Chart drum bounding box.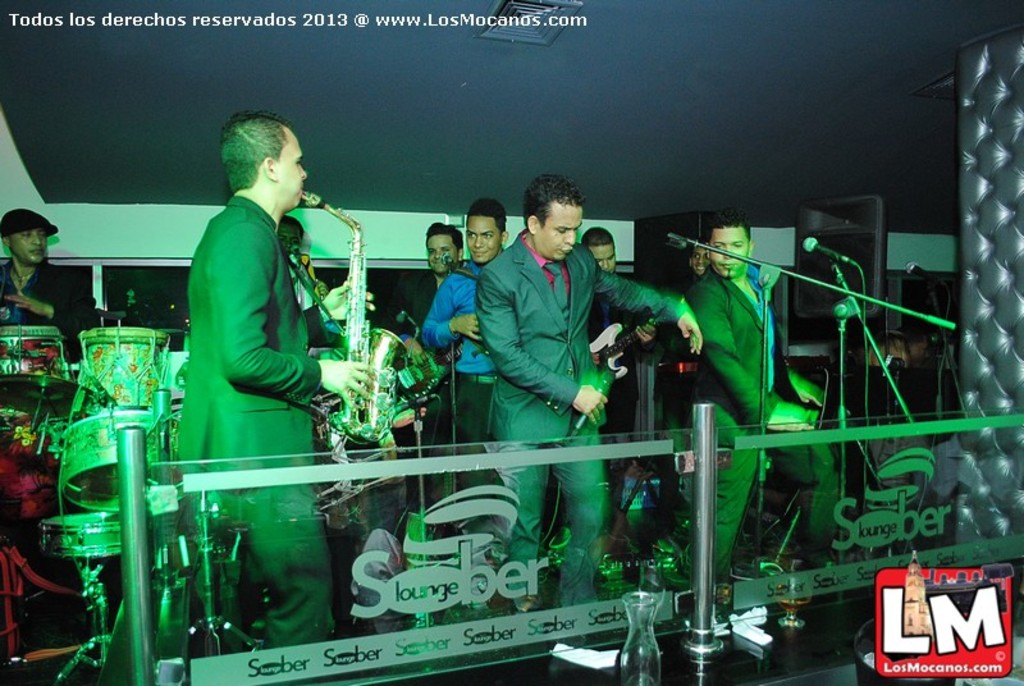
Charted: rect(59, 411, 179, 514).
